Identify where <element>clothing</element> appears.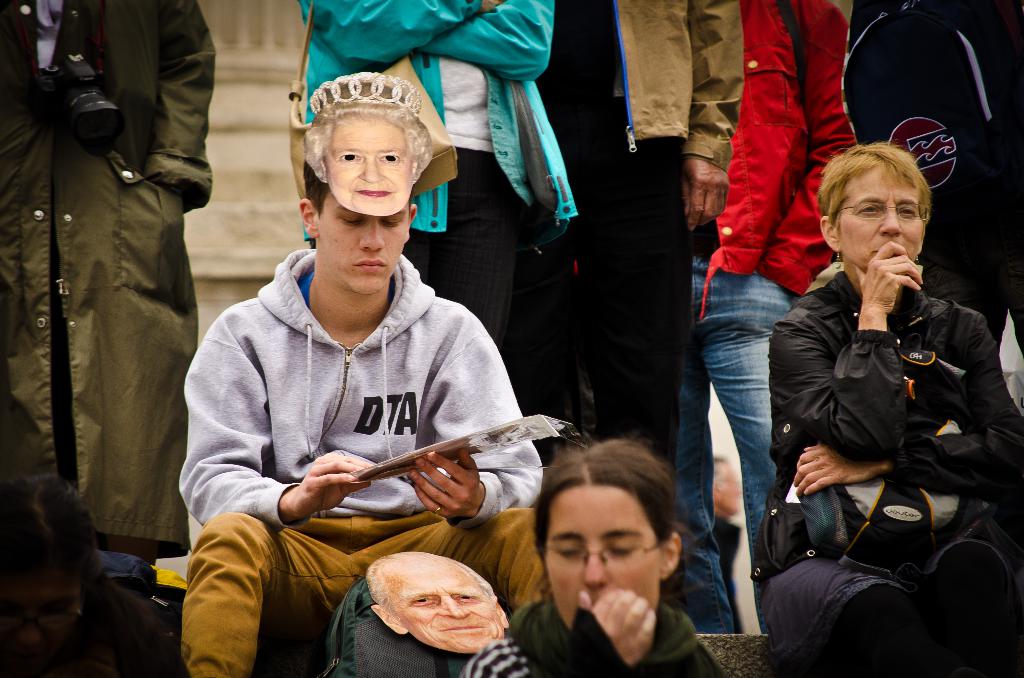
Appears at [left=462, top=599, right=726, bottom=677].
